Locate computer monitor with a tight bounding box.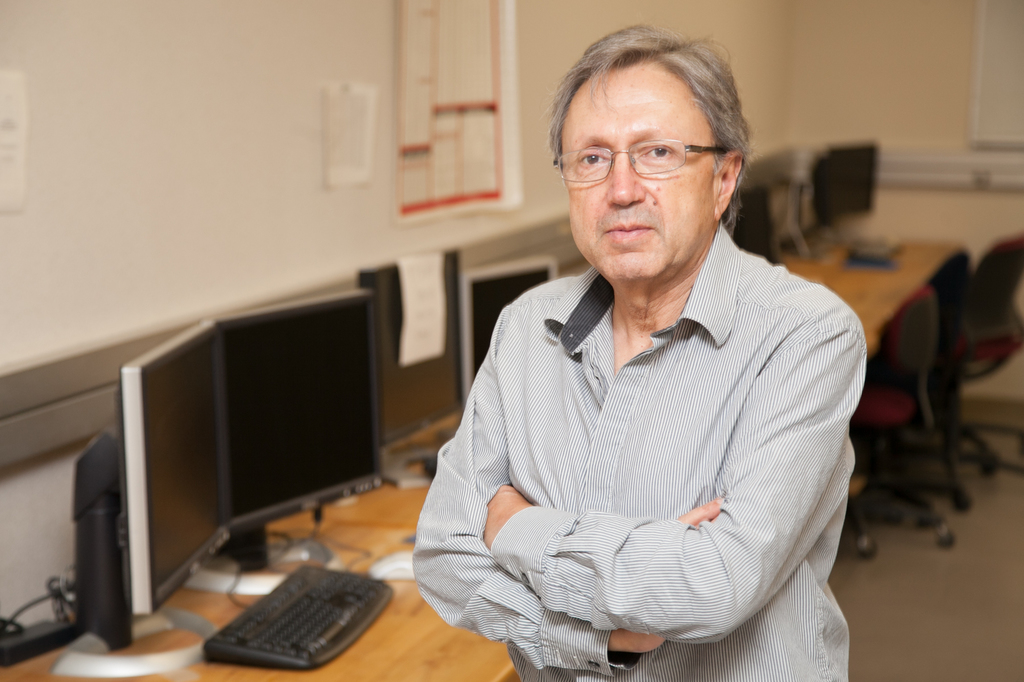
(58,314,254,676).
